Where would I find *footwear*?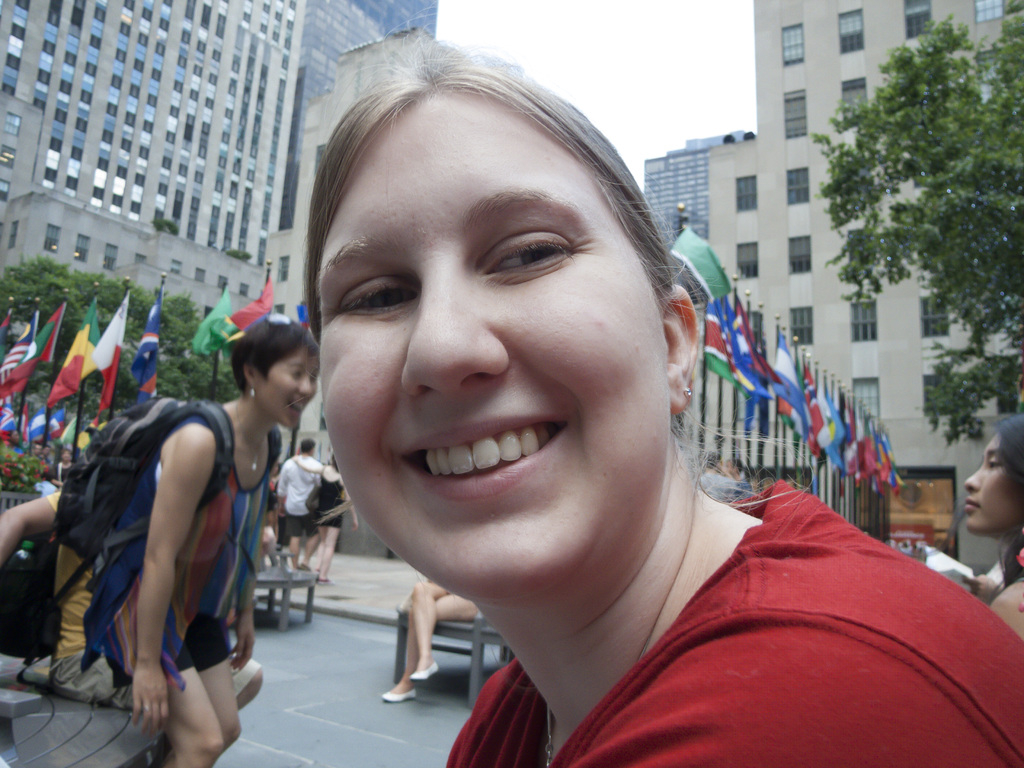
At BBox(315, 570, 337, 586).
